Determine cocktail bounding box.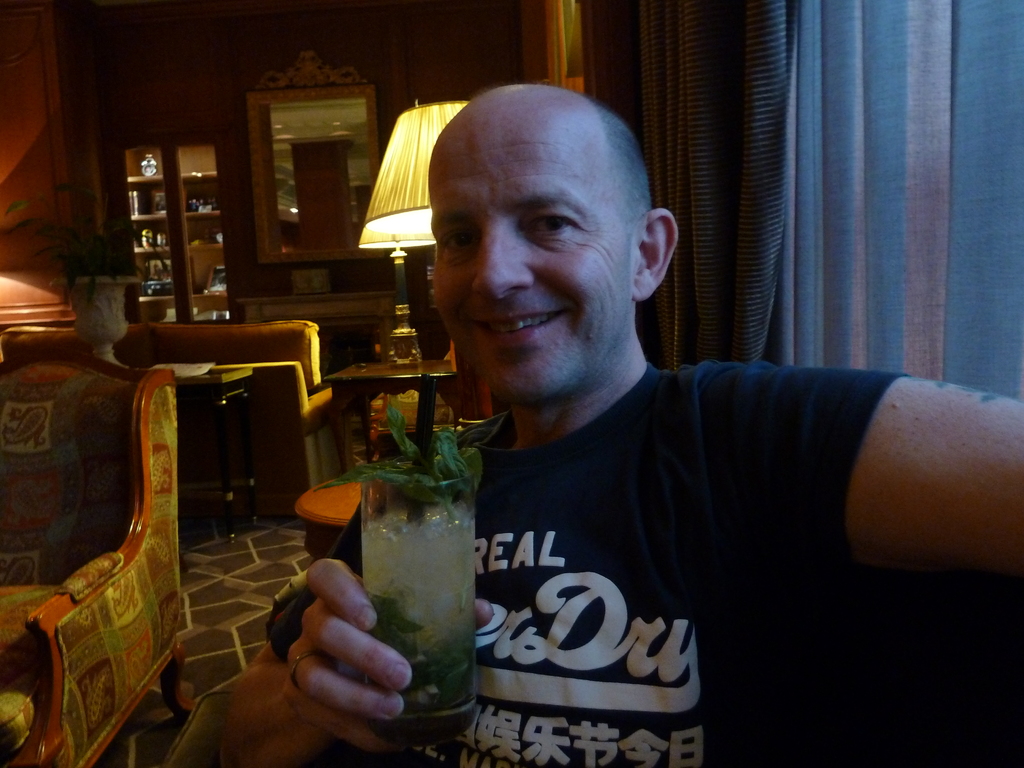
Determined: (312, 415, 487, 745).
